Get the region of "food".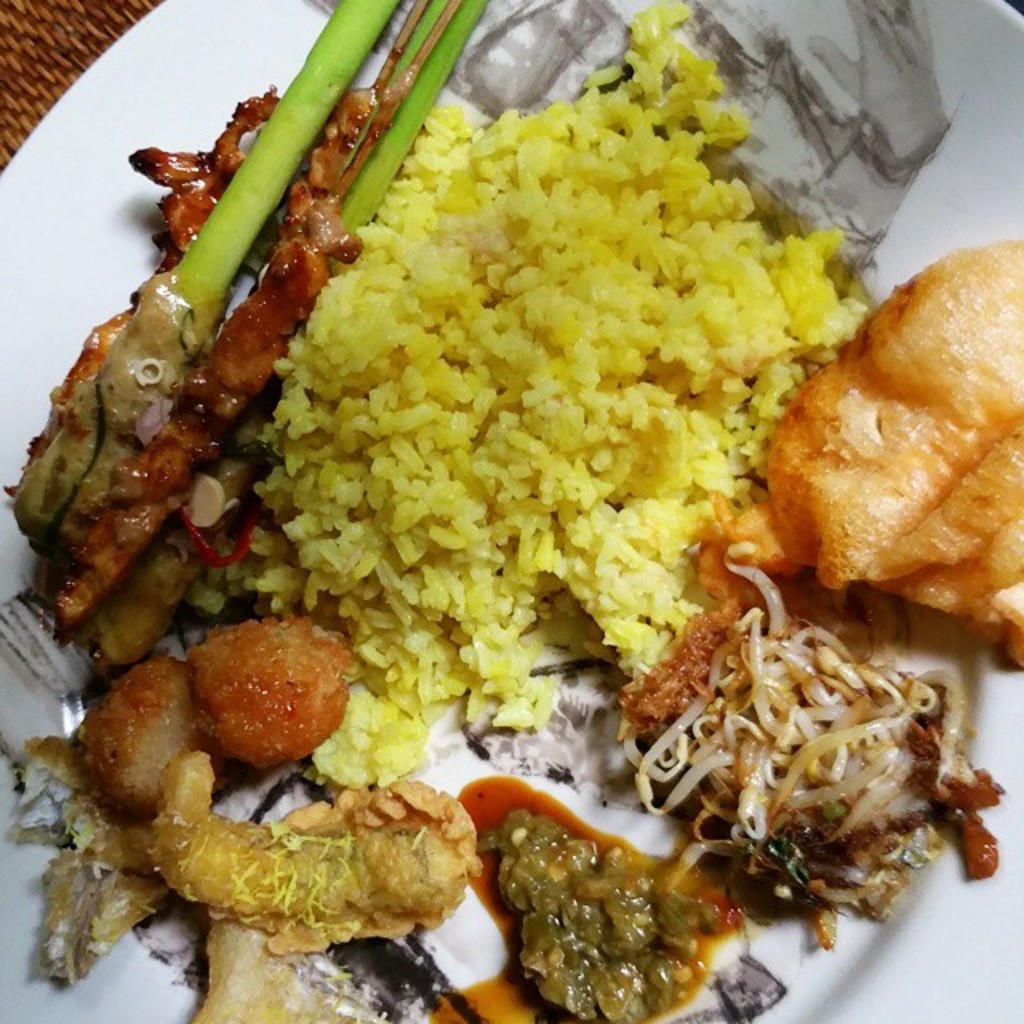
197 622 349 774.
